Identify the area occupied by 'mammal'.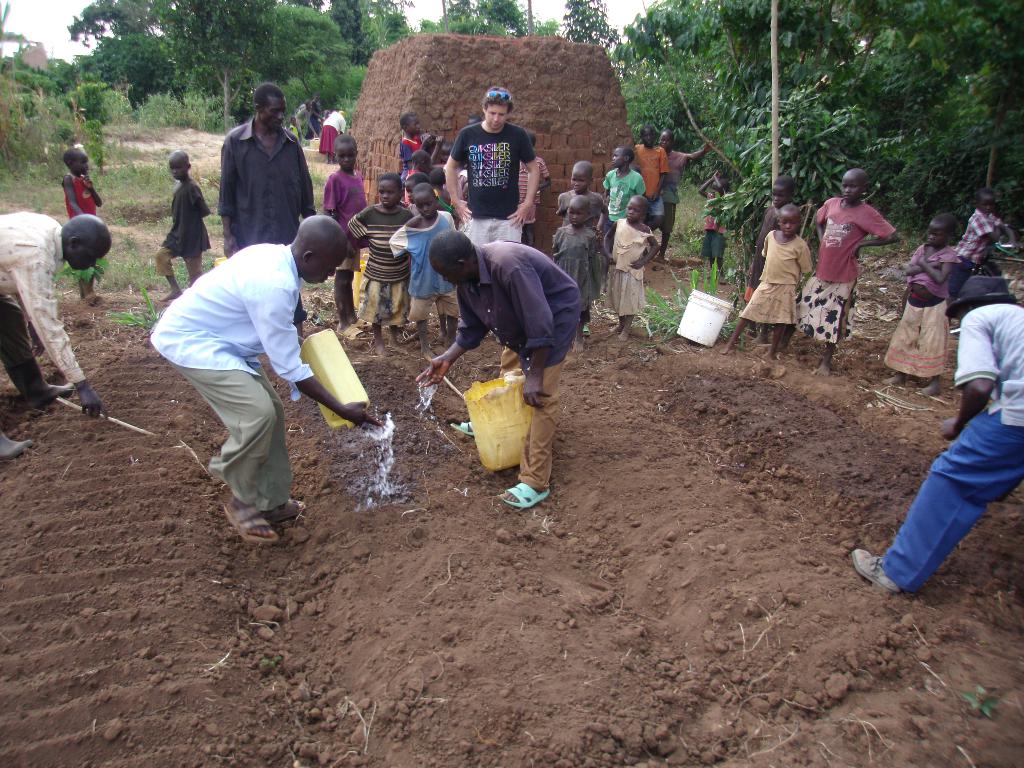
Area: <region>555, 161, 605, 248</region>.
